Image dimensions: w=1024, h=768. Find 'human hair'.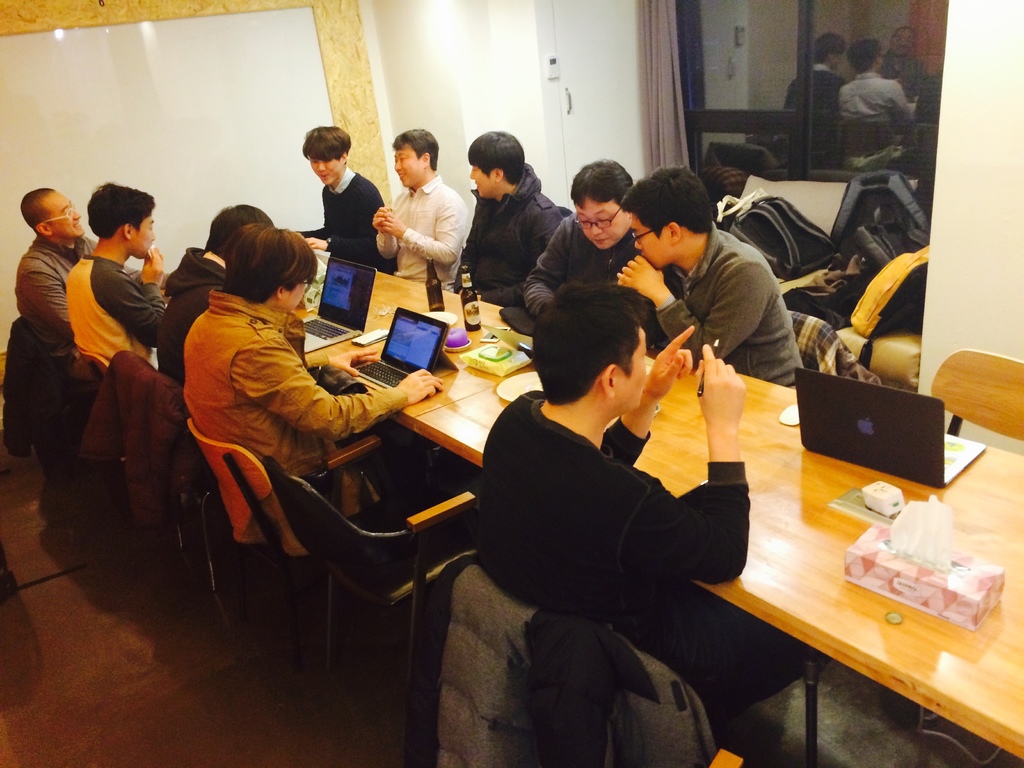
box=[17, 185, 56, 228].
